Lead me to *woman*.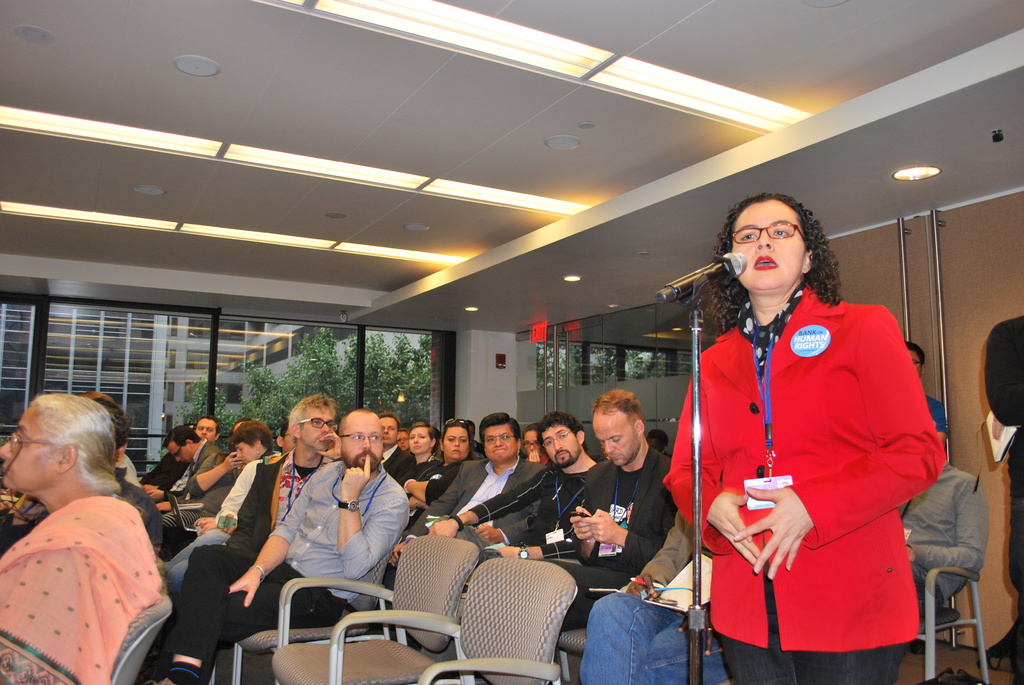
Lead to crop(409, 423, 439, 463).
